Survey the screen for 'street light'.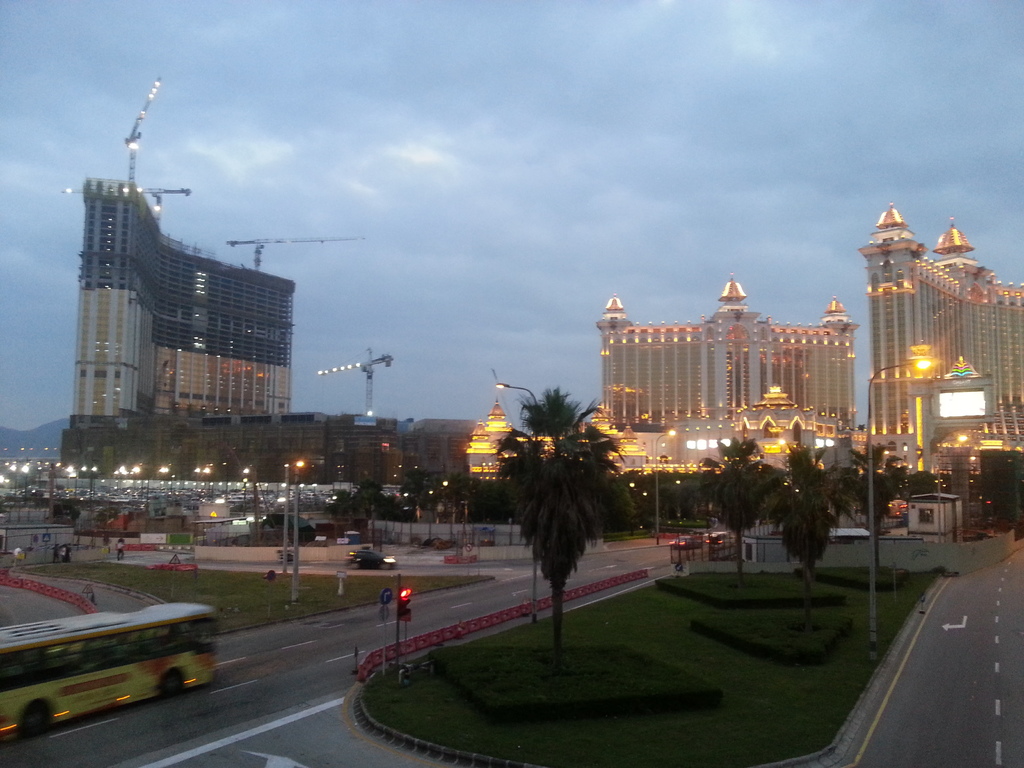
Survey found: (18, 463, 30, 500).
